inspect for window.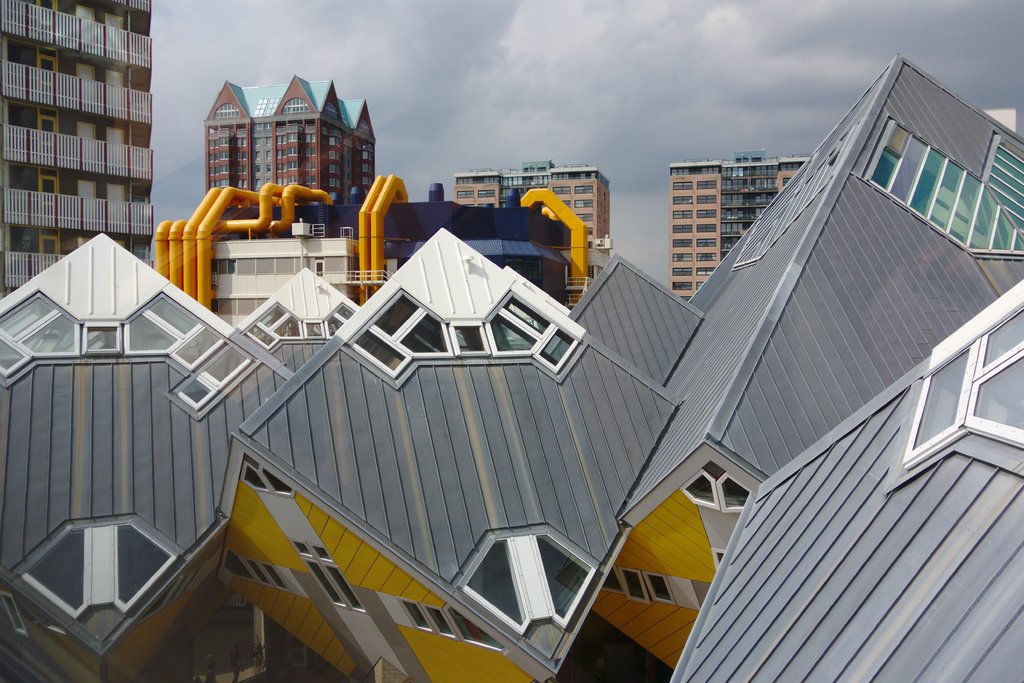
Inspection: bbox(20, 529, 83, 620).
